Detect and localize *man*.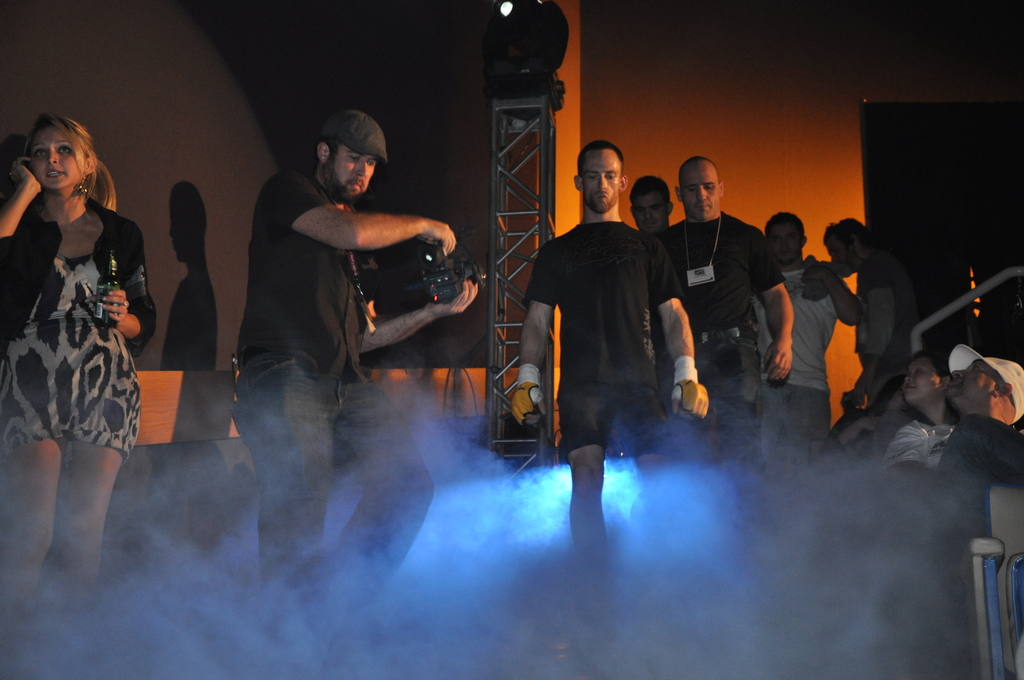
Localized at box=[744, 207, 869, 504].
